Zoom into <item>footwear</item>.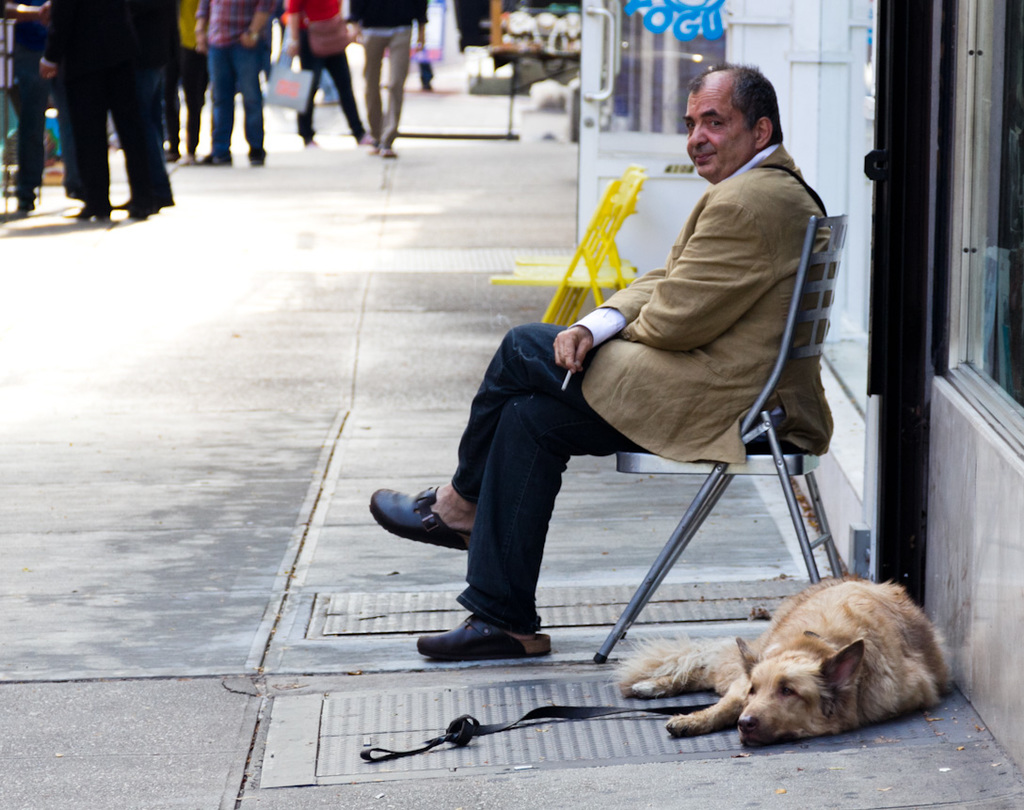
Zoom target: select_region(58, 196, 101, 224).
